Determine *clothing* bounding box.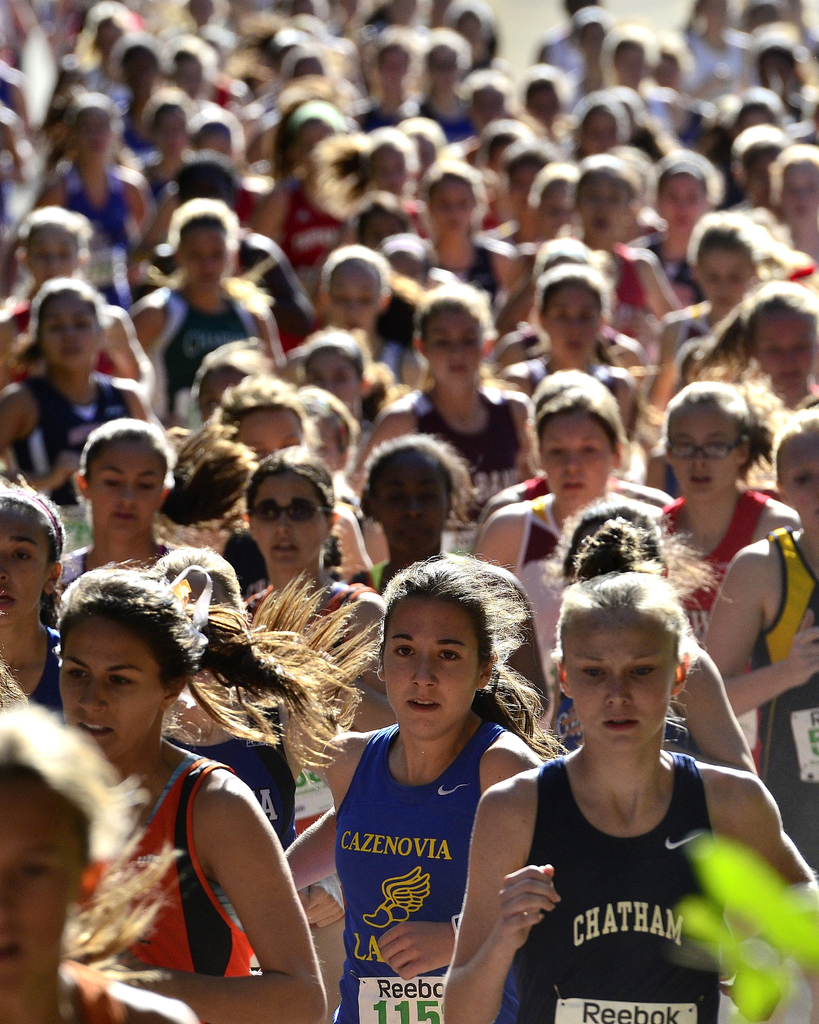
Determined: [56, 162, 141, 259].
